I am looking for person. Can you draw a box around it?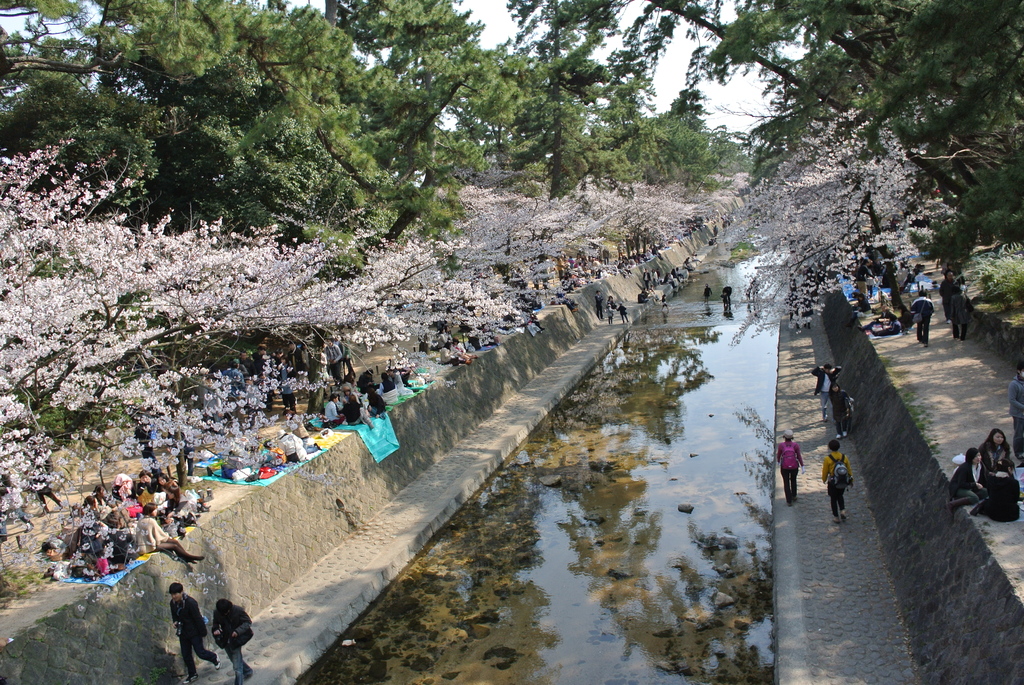
Sure, the bounding box is bbox=[61, 472, 200, 573].
